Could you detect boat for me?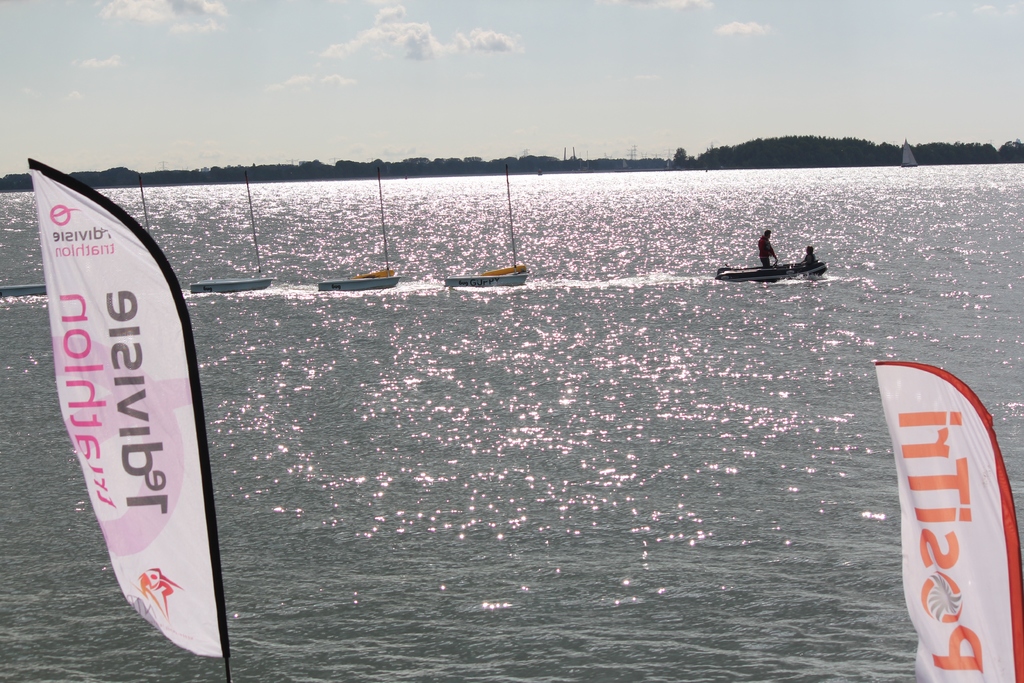
Detection result: select_region(184, 181, 276, 297).
